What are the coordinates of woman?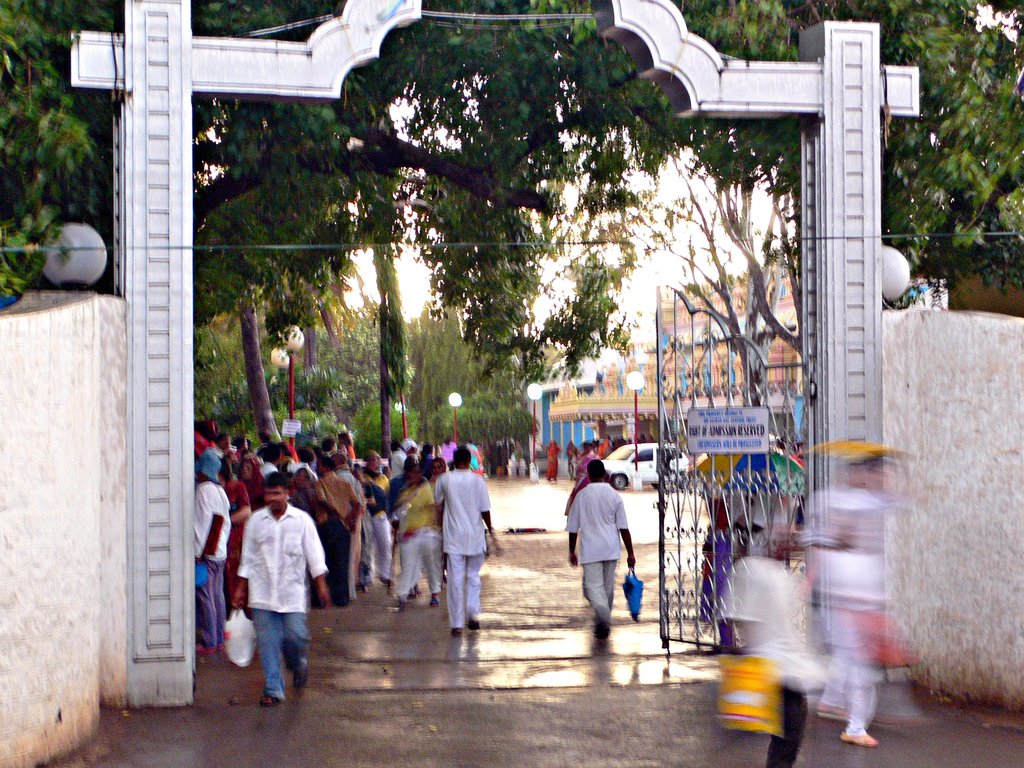
{"left": 532, "top": 440, "right": 561, "bottom": 482}.
